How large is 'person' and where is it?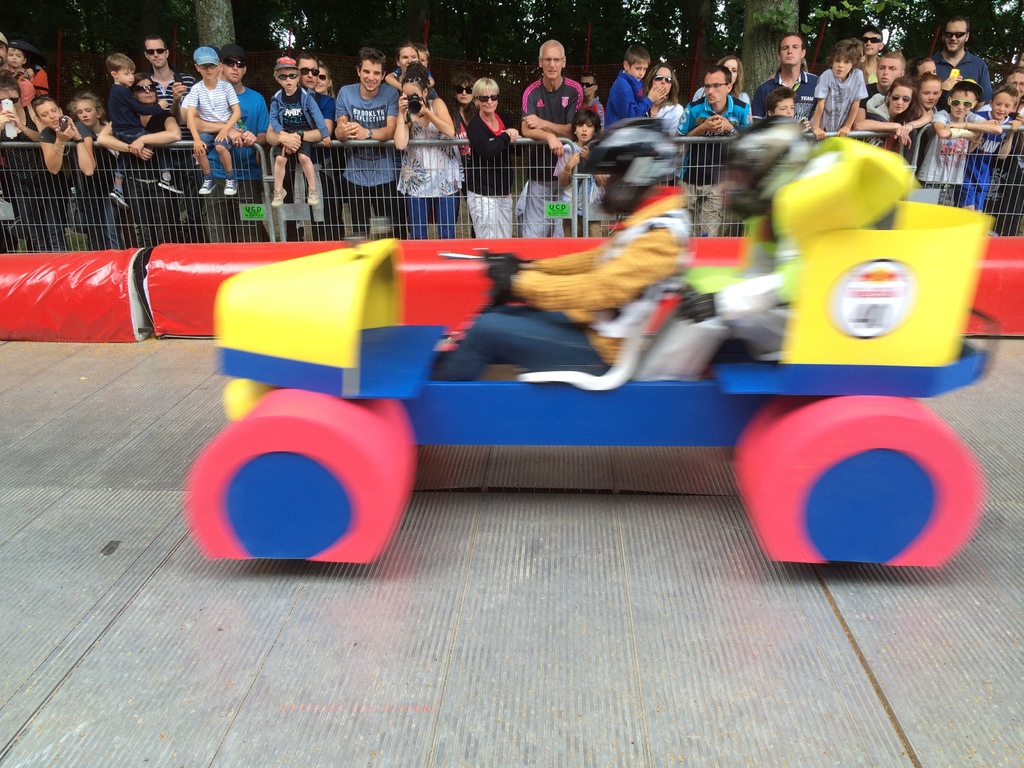
Bounding box: l=180, t=45, r=243, b=195.
